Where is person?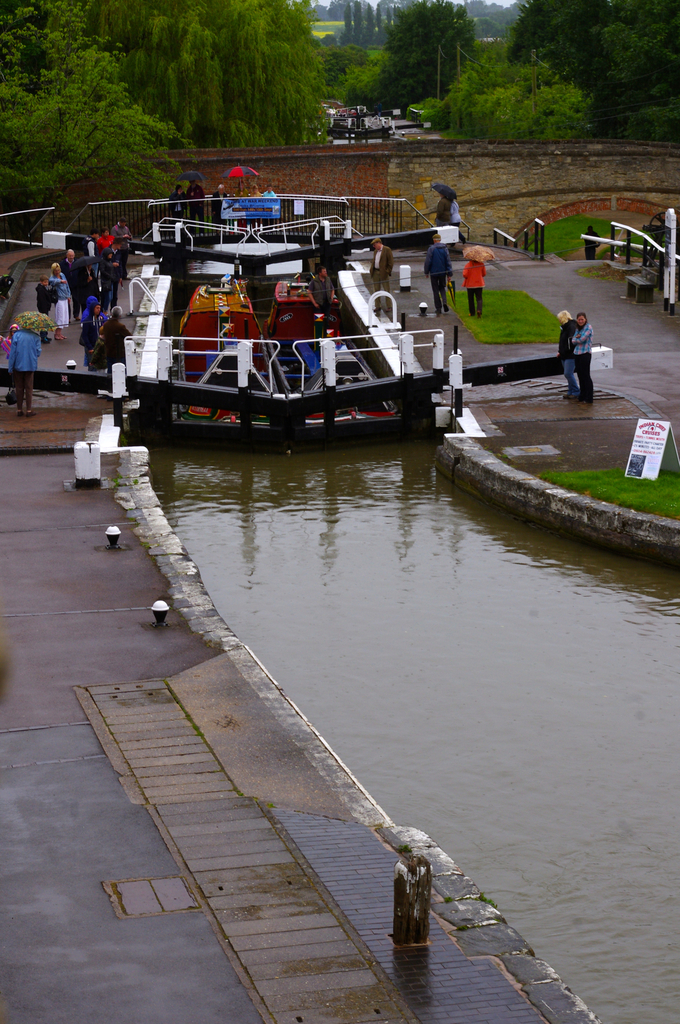
[left=557, top=307, right=579, bottom=401].
